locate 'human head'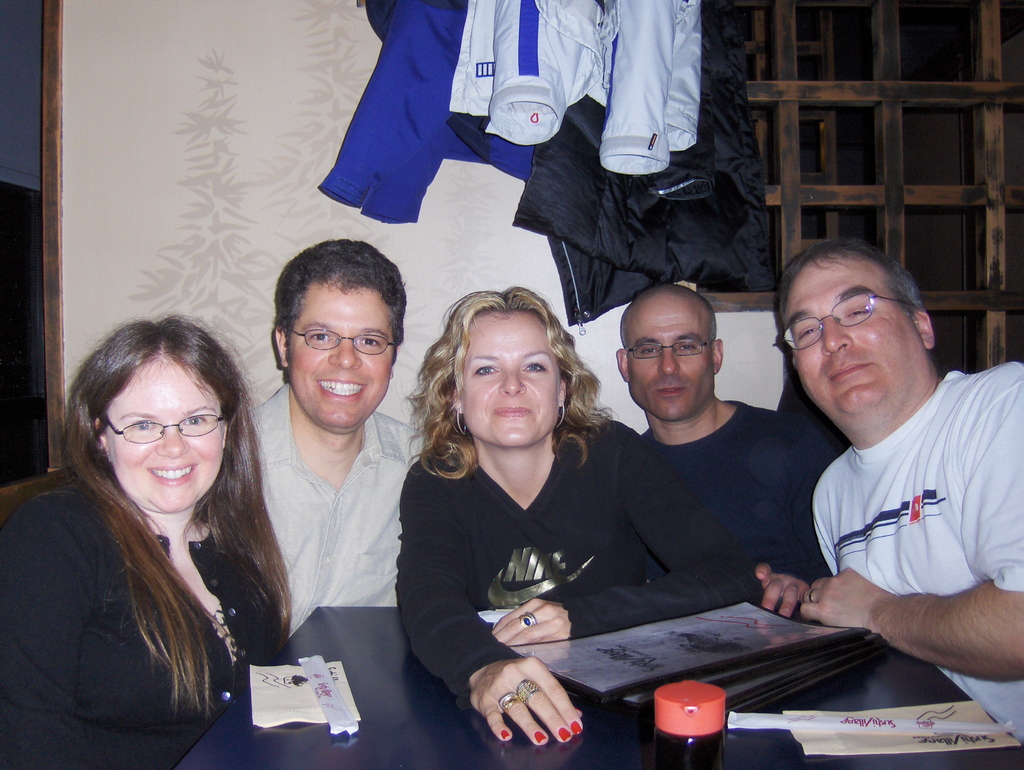
[left=64, top=314, right=253, bottom=515]
